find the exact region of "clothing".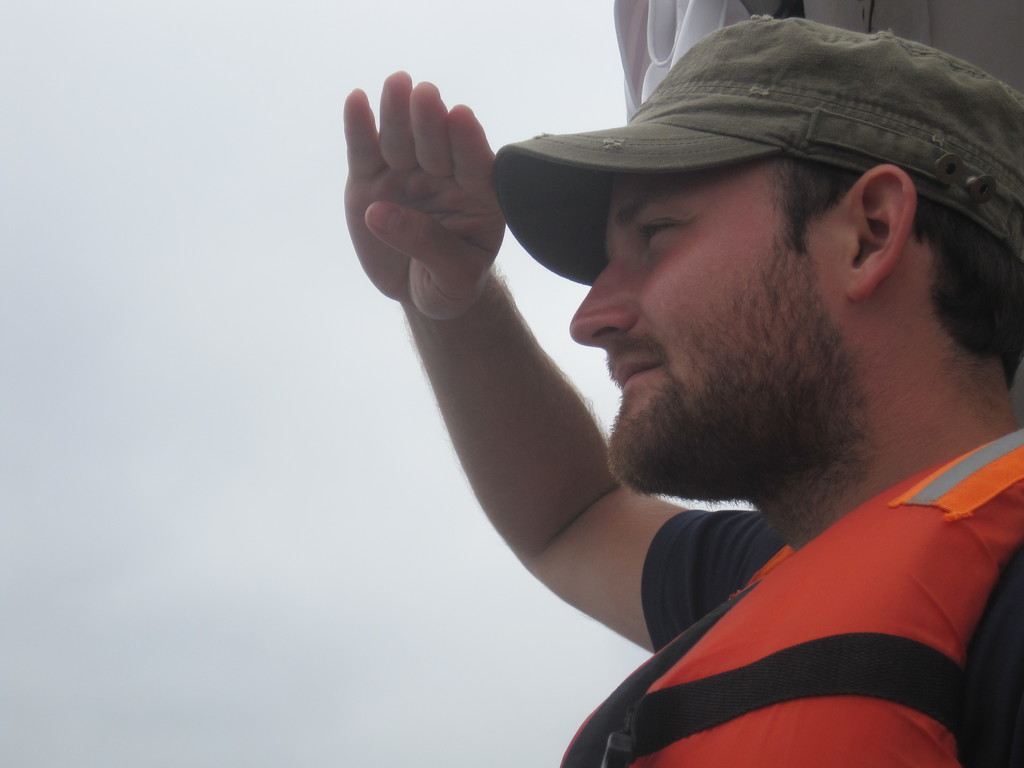
Exact region: (568, 412, 1023, 760).
